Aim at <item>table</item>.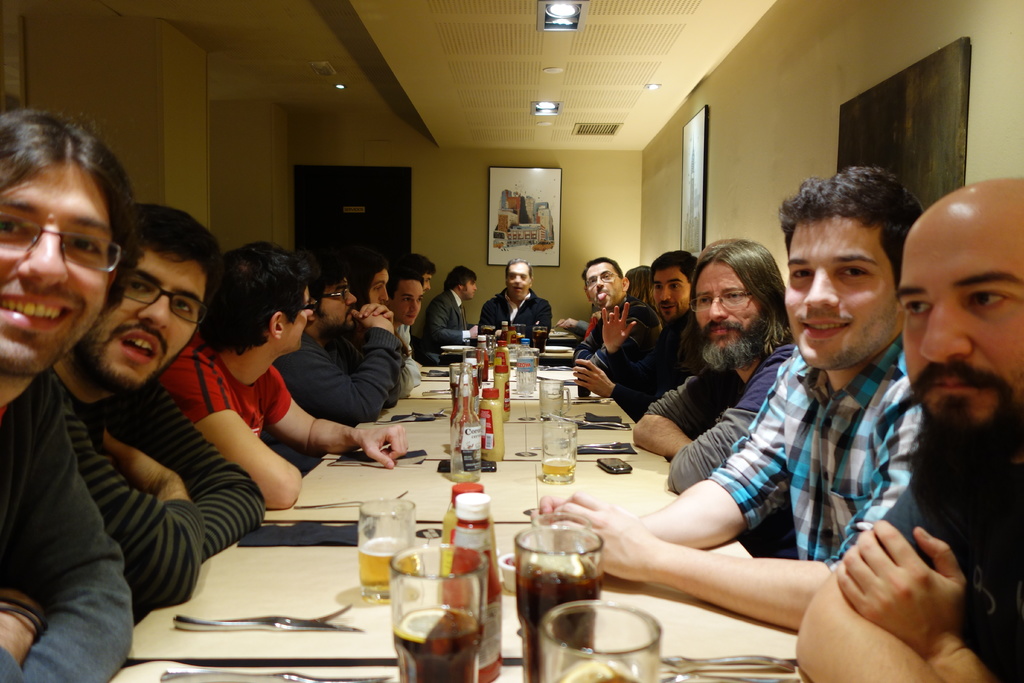
Aimed at x1=403, y1=329, x2=619, y2=399.
